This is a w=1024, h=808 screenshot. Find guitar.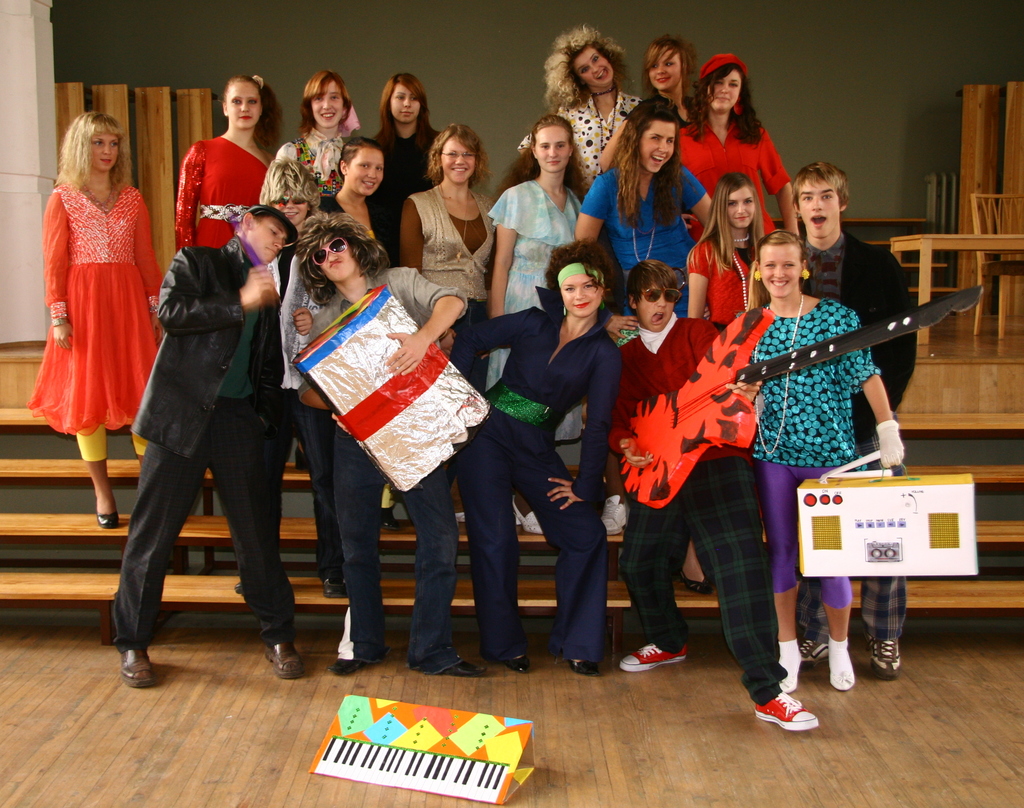
Bounding box: (621, 268, 997, 506).
